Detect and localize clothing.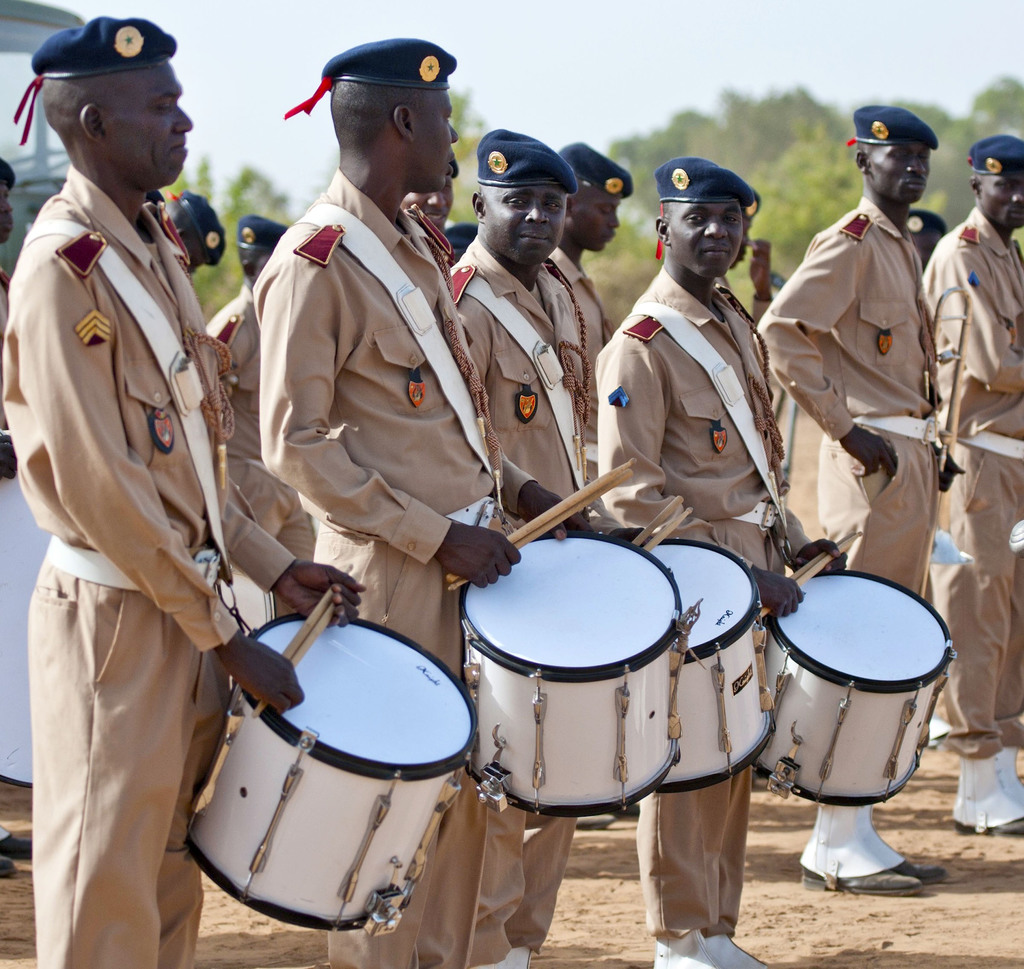
Localized at bbox(756, 192, 939, 598).
